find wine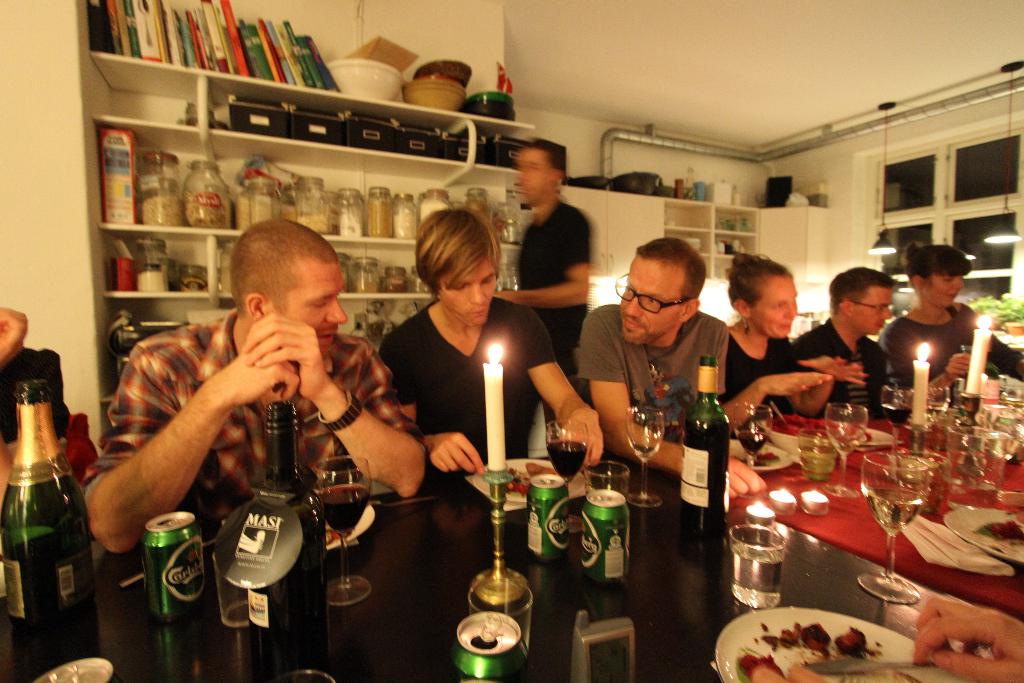
8,373,84,650
